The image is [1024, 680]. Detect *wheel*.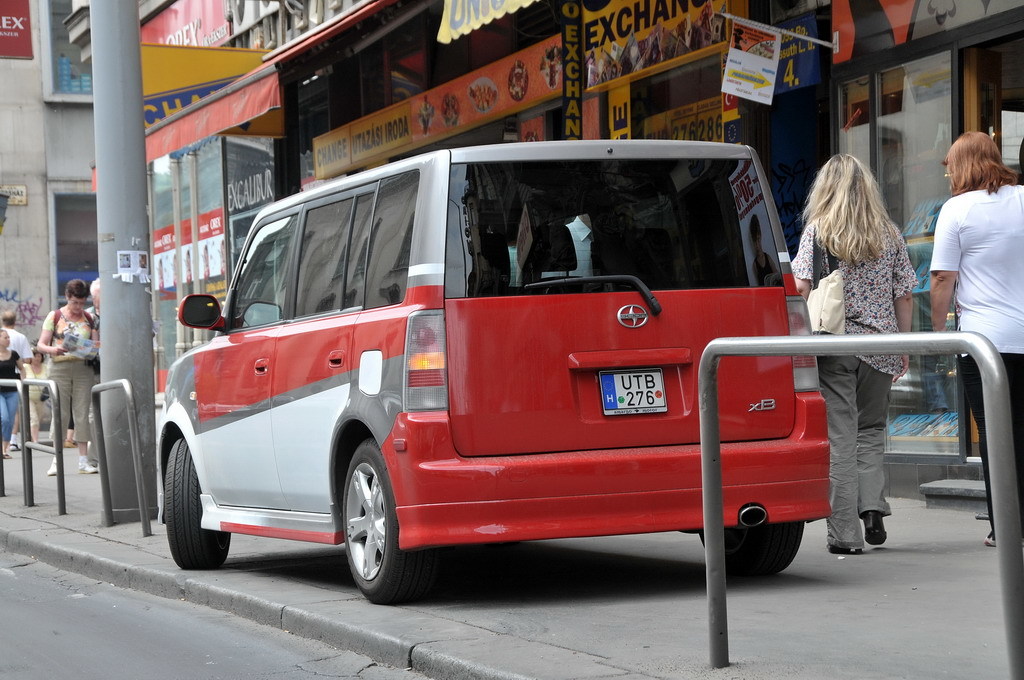
Detection: {"left": 165, "top": 440, "right": 227, "bottom": 571}.
